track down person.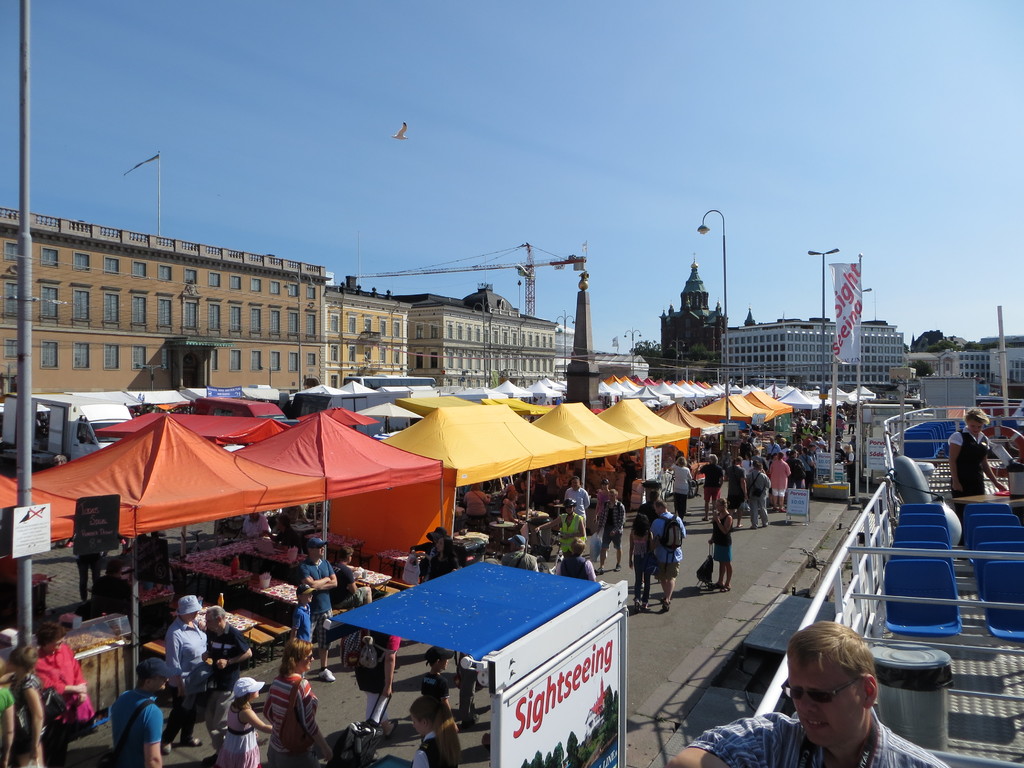
Tracked to bbox=[726, 452, 748, 531].
